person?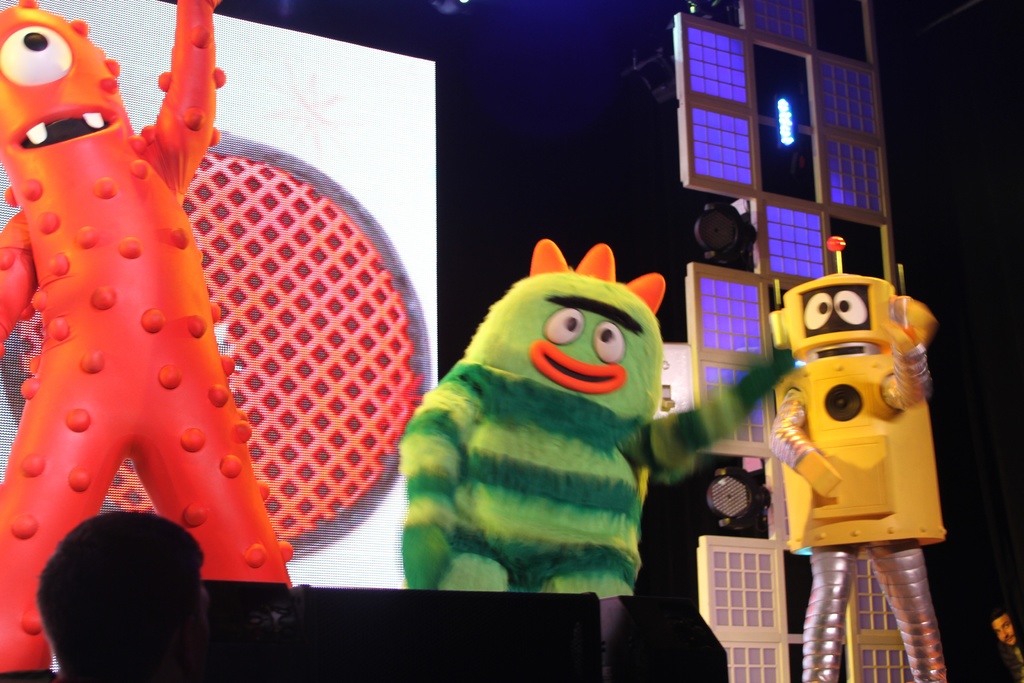
33,509,210,682
